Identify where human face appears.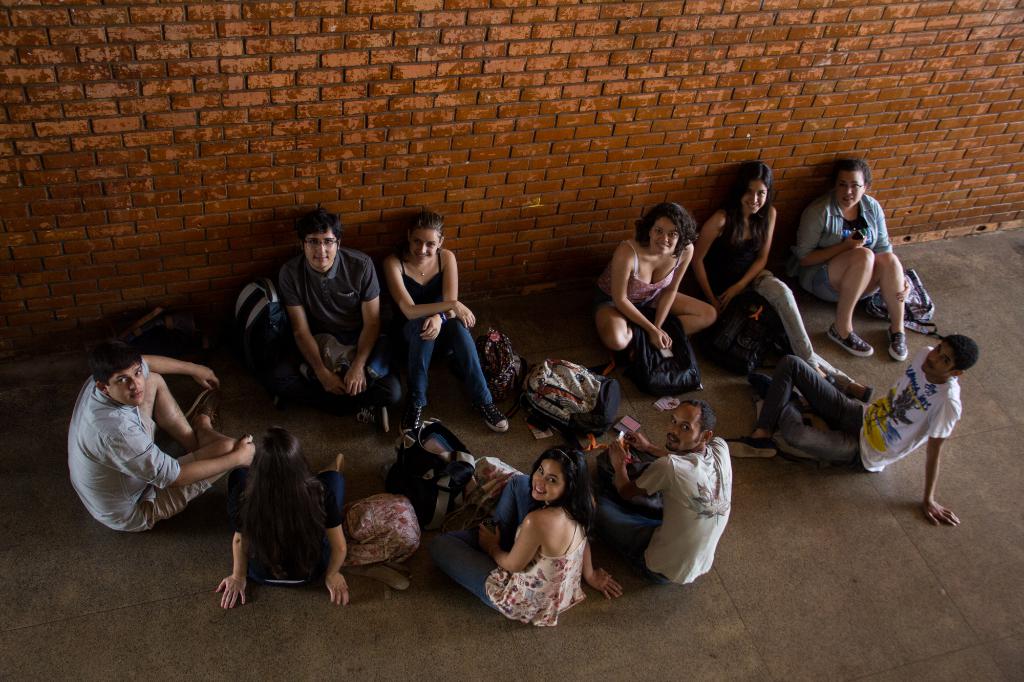
Appears at 740:180:766:213.
